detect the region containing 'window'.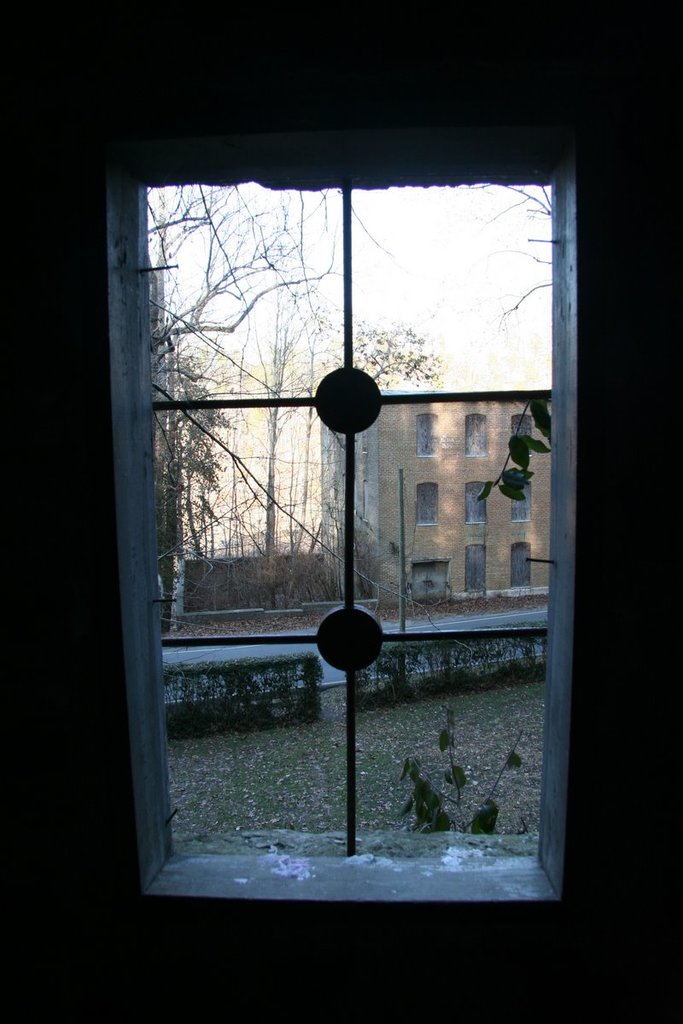
box=[509, 482, 534, 522].
